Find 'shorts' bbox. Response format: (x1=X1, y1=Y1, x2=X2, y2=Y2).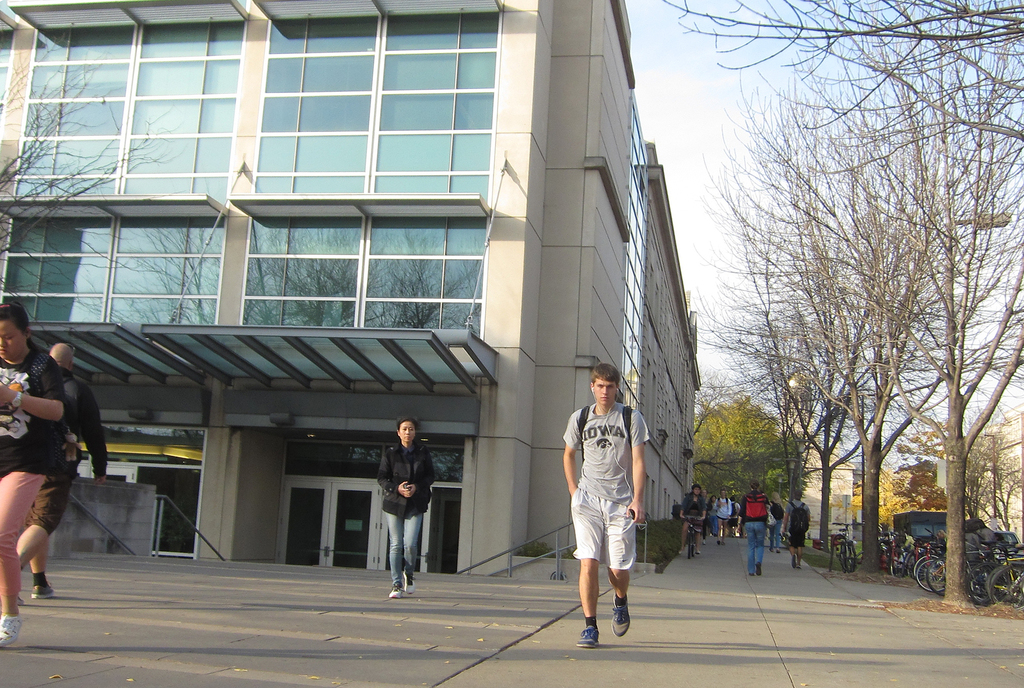
(x1=26, y1=463, x2=79, y2=540).
